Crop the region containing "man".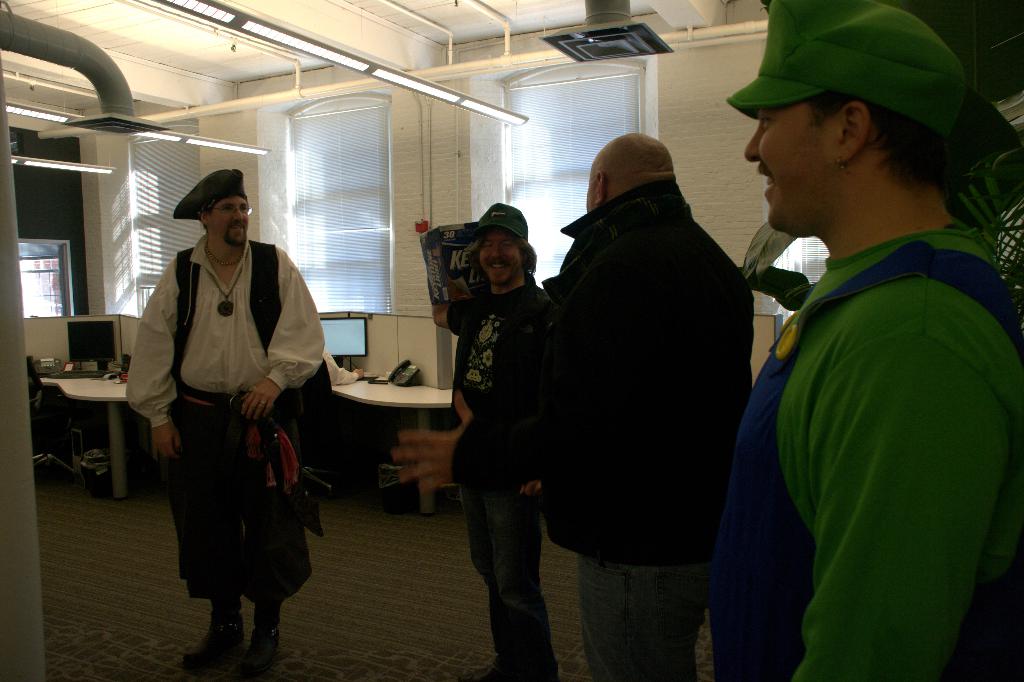
Crop region: x1=425, y1=202, x2=566, y2=681.
